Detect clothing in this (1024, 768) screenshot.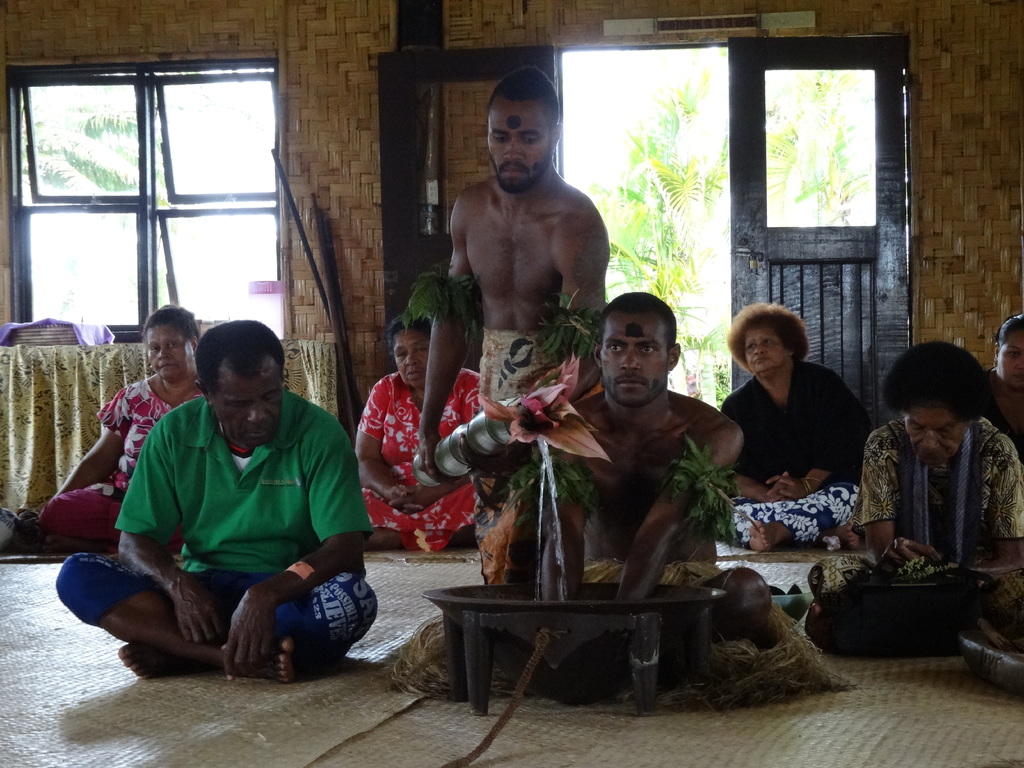
Detection: 985:369:1023:459.
